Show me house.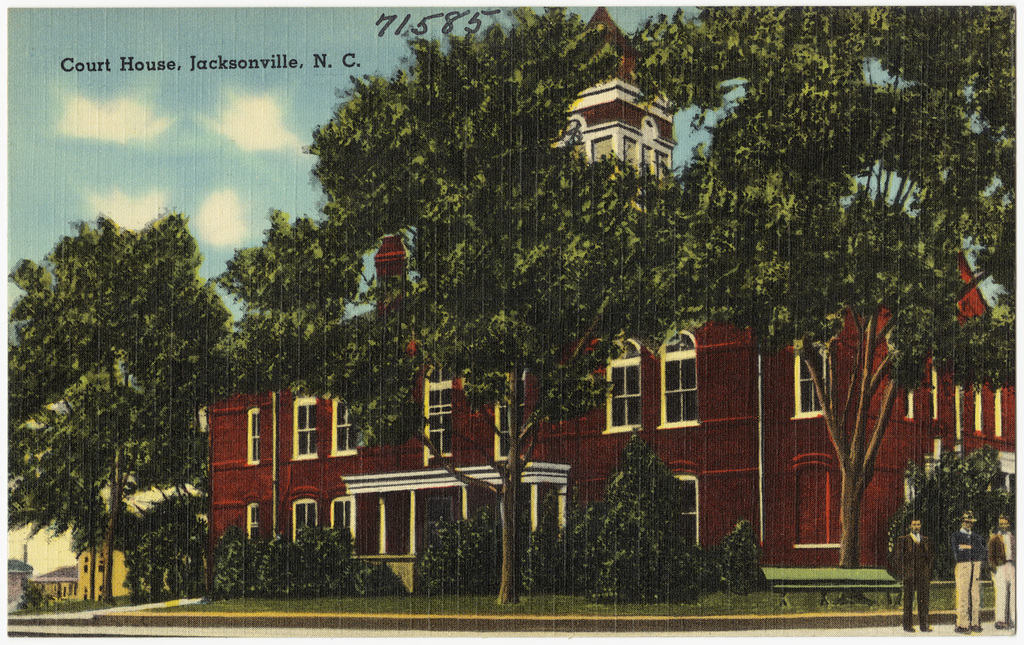
house is here: 76:485:203:594.
